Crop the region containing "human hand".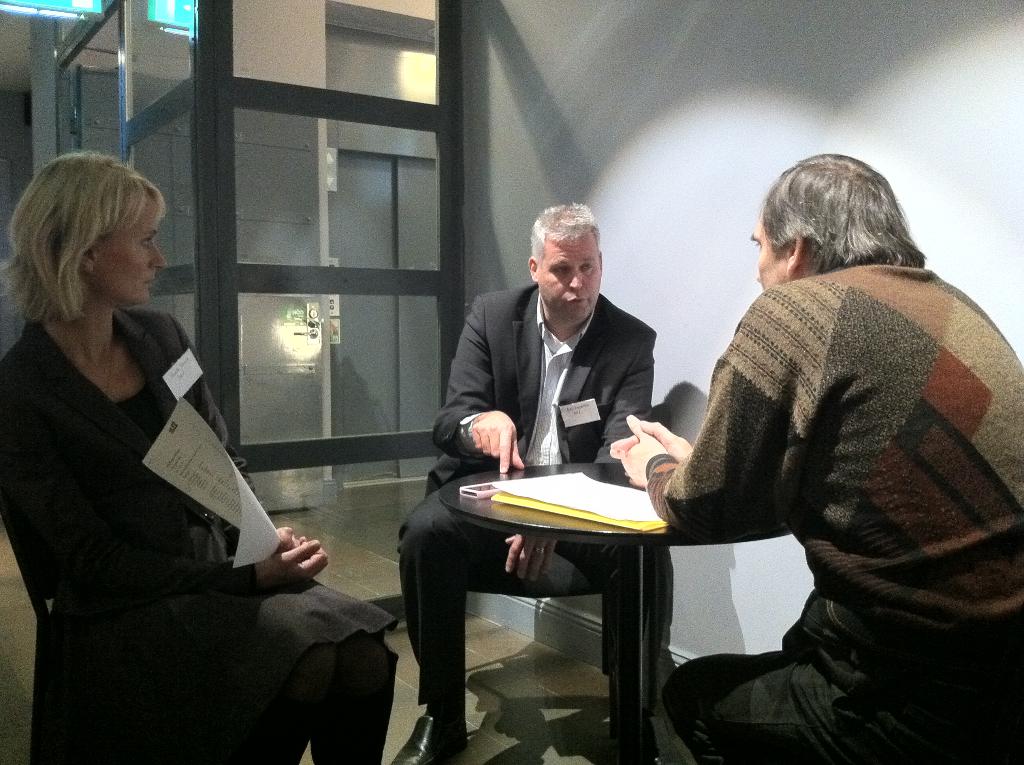
Crop region: box(607, 409, 666, 489).
